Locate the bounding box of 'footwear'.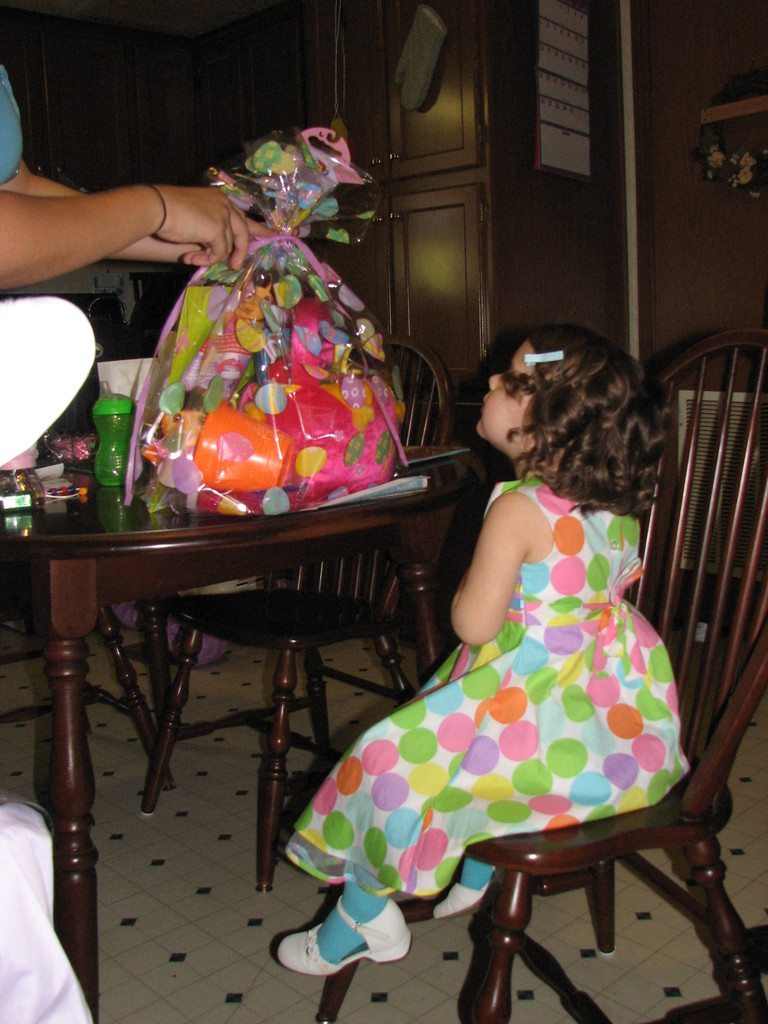
Bounding box: 276:901:393:996.
